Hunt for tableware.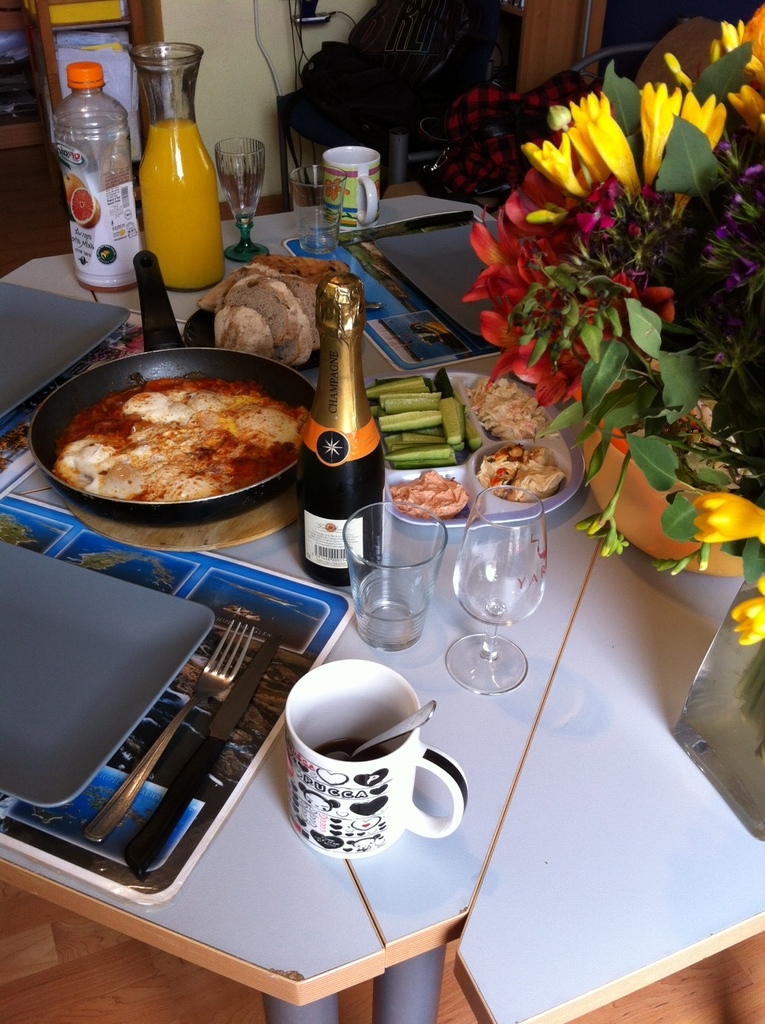
Hunted down at bbox(124, 638, 284, 876).
